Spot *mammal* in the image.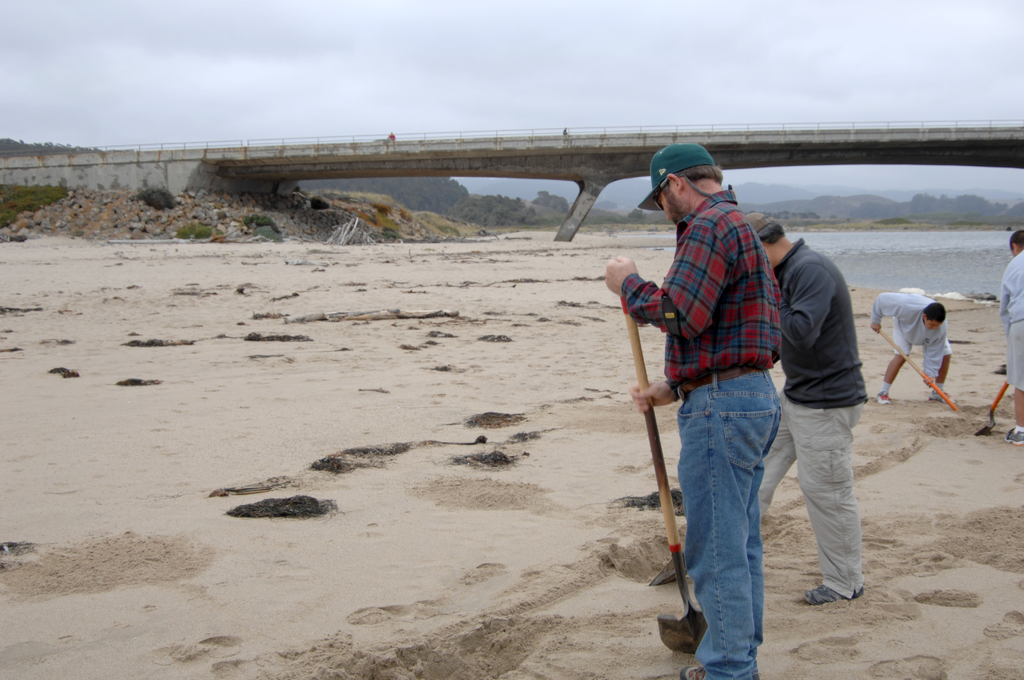
*mammal* found at [x1=871, y1=291, x2=950, y2=404].
